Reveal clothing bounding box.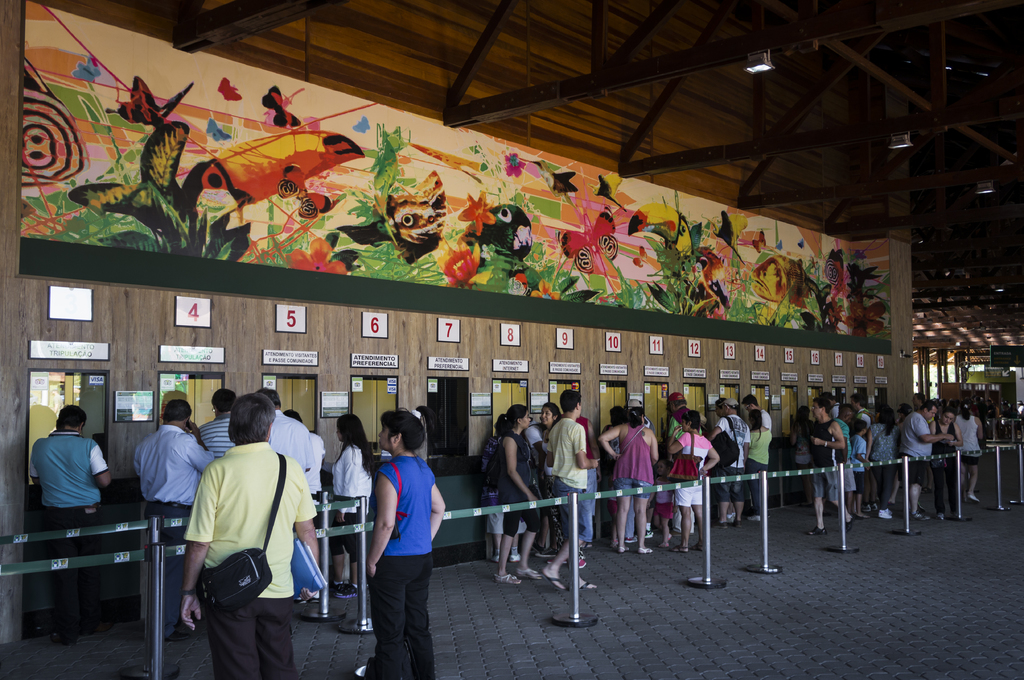
Revealed: 544 417 591 546.
